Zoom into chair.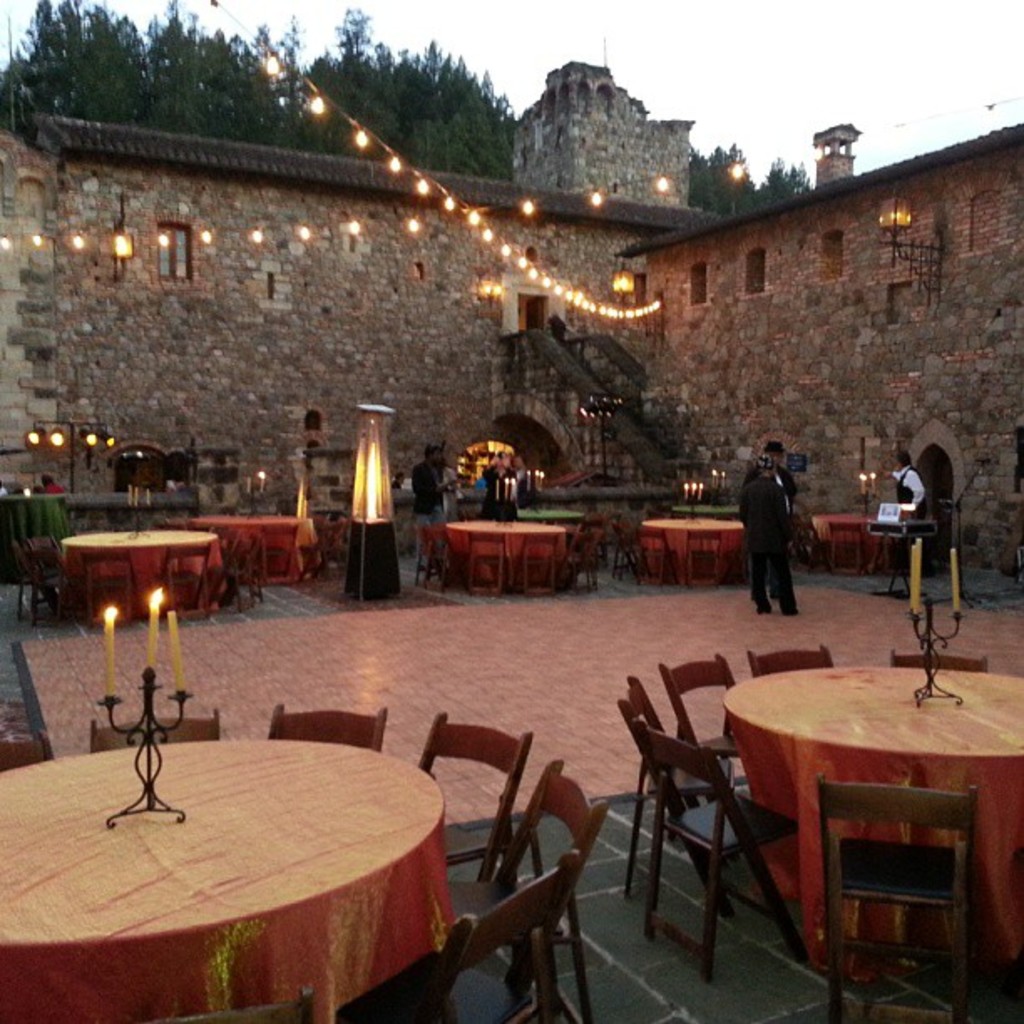
Zoom target: bbox(788, 520, 823, 579).
